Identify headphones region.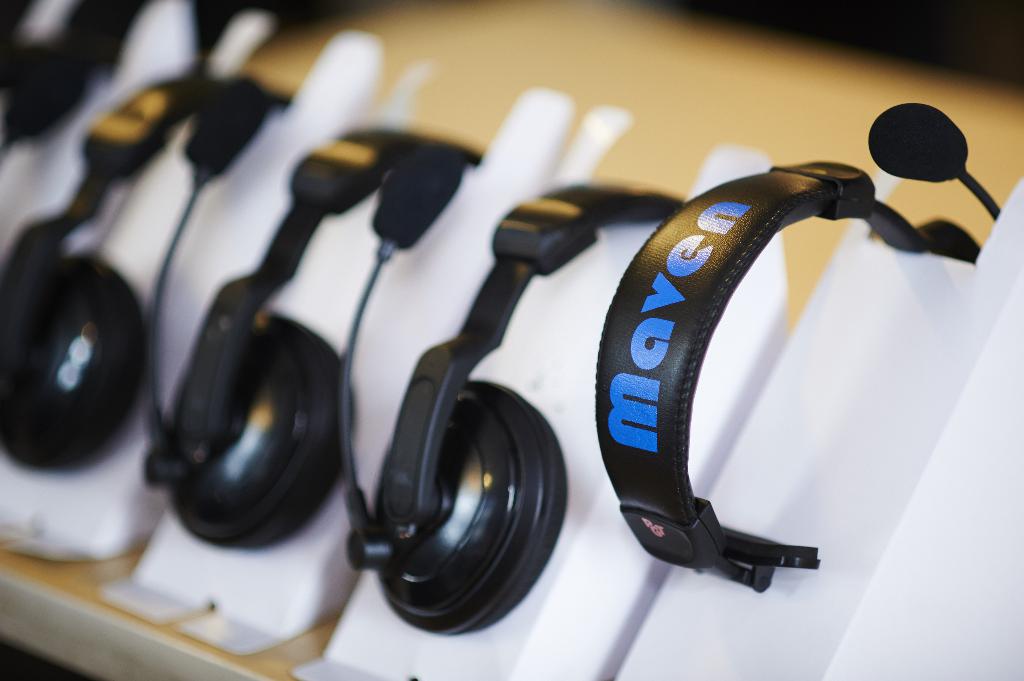
Region: l=0, t=69, r=286, b=469.
